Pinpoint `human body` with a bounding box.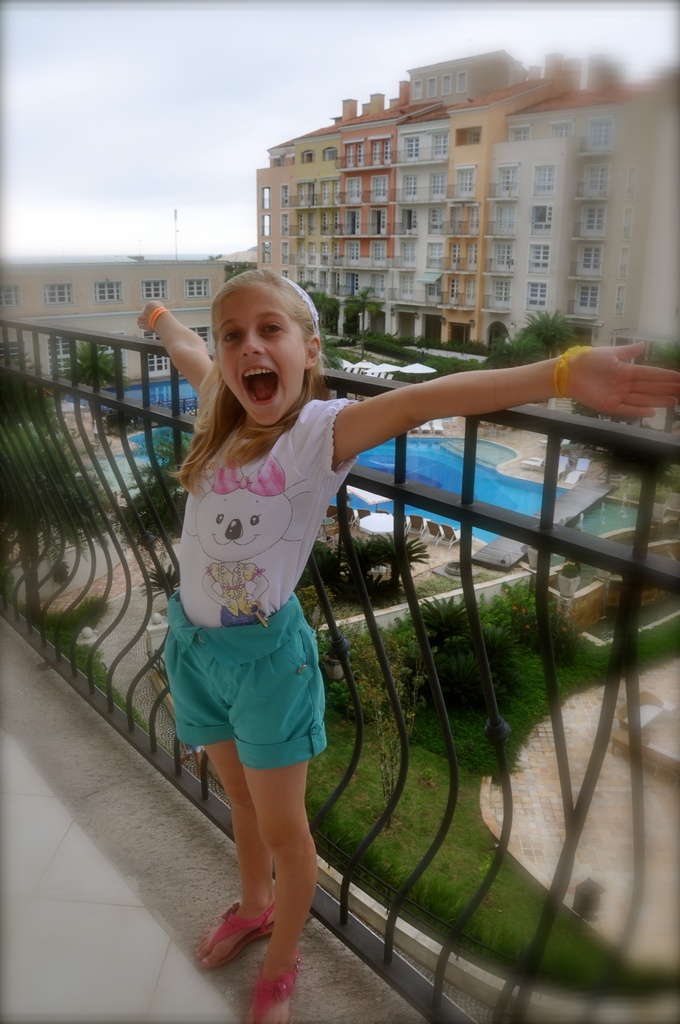
[115,237,521,988].
